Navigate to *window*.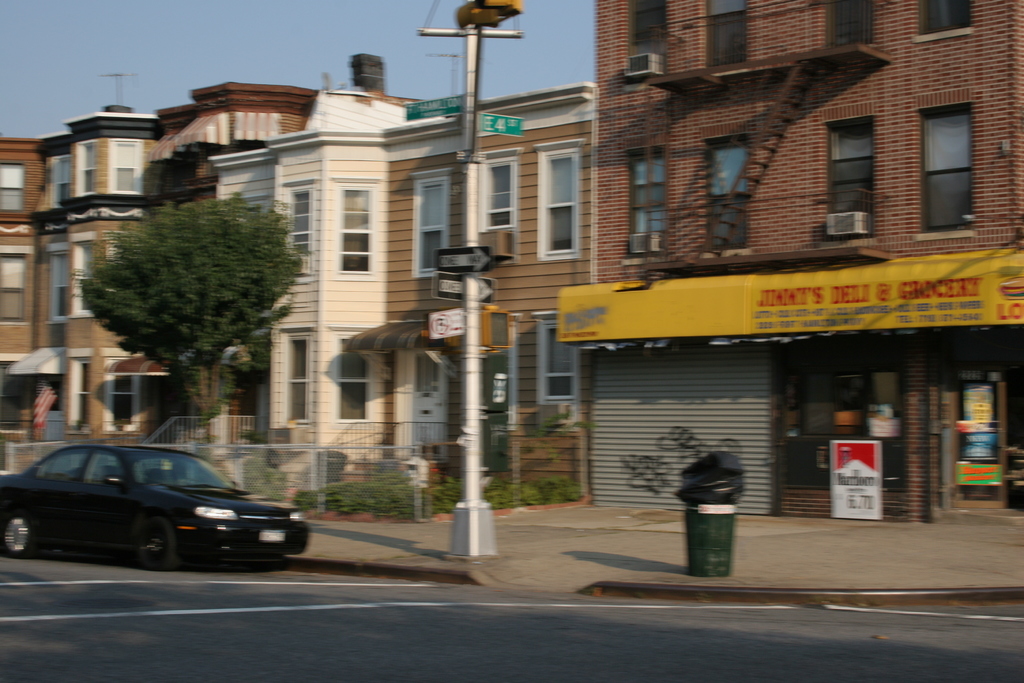
Navigation target: 624:147:685:259.
